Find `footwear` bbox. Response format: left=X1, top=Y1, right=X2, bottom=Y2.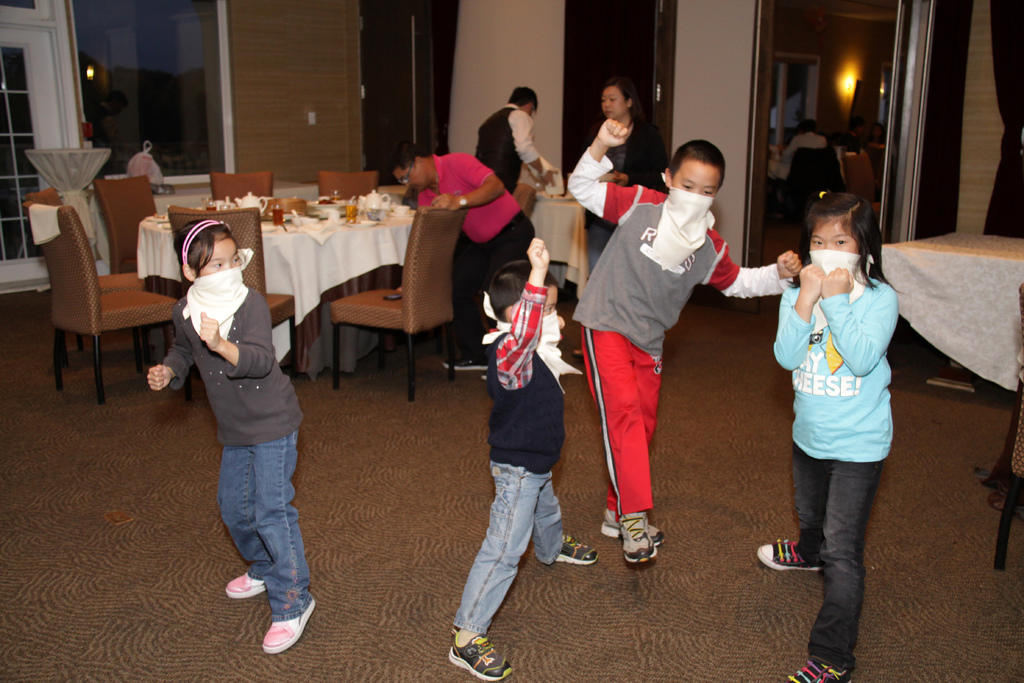
left=756, top=532, right=822, bottom=570.
